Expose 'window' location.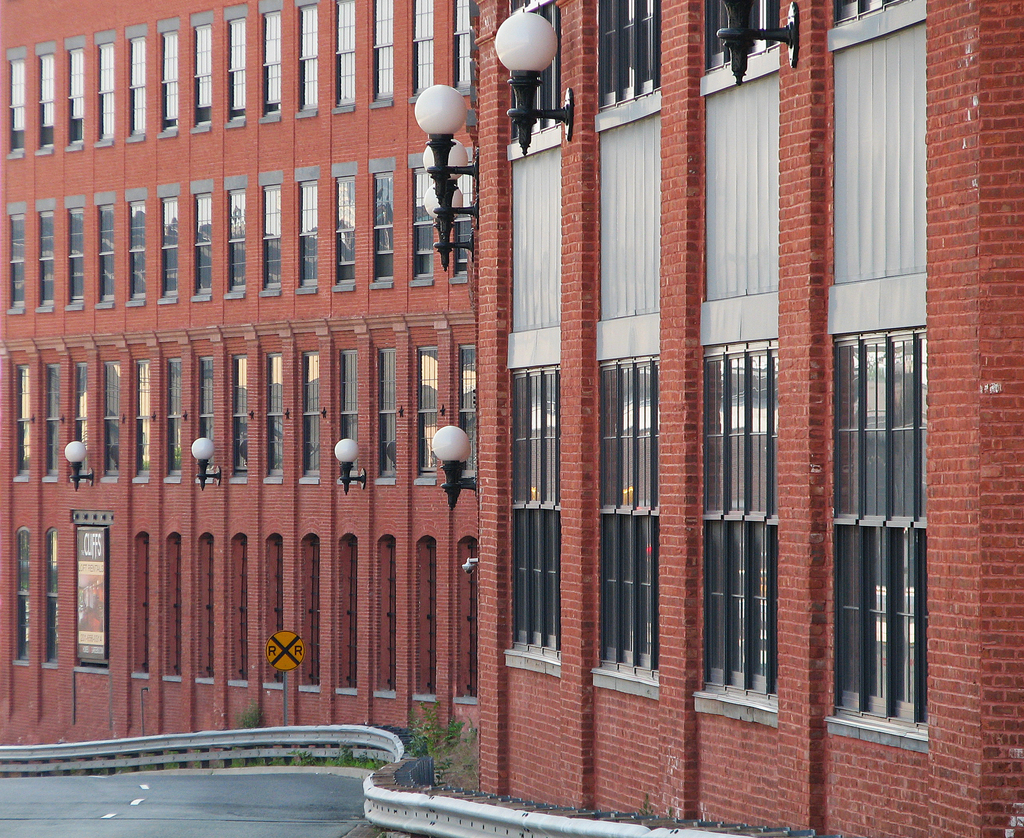
Exposed at detection(260, 355, 285, 479).
